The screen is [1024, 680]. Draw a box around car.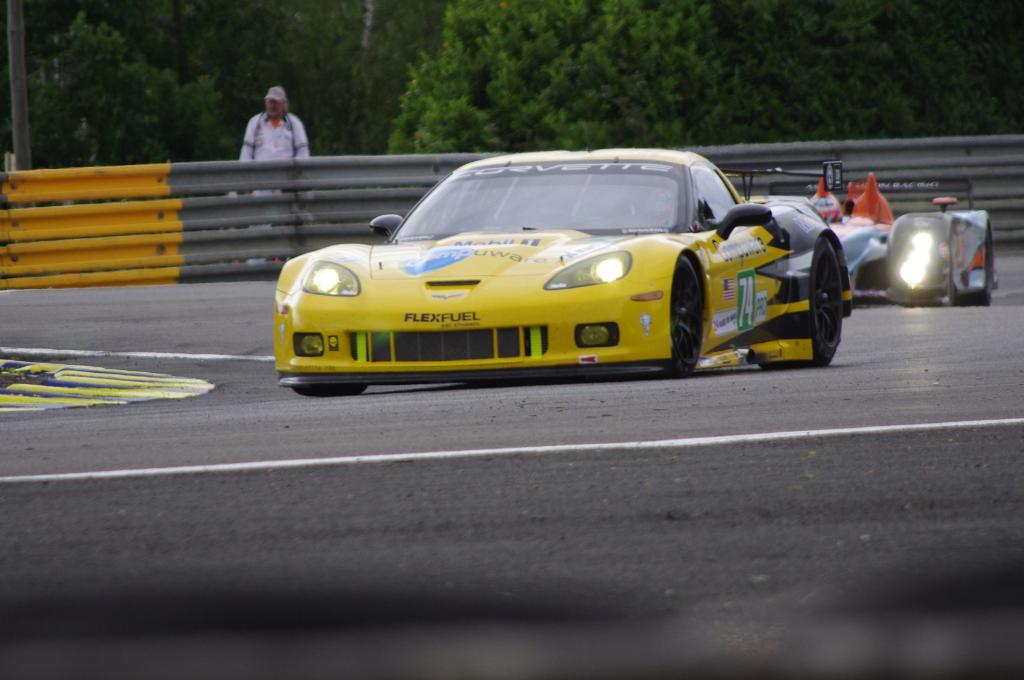
x1=274 y1=151 x2=854 y2=401.
